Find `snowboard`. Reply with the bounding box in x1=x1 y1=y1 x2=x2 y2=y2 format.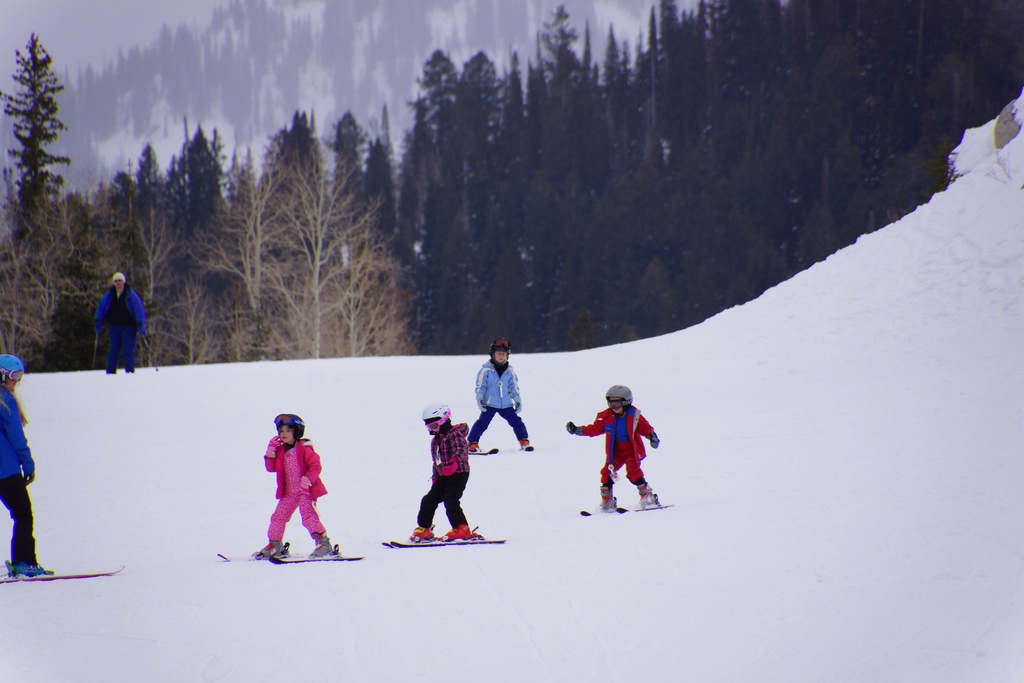
x1=464 y1=436 x2=539 y2=461.
